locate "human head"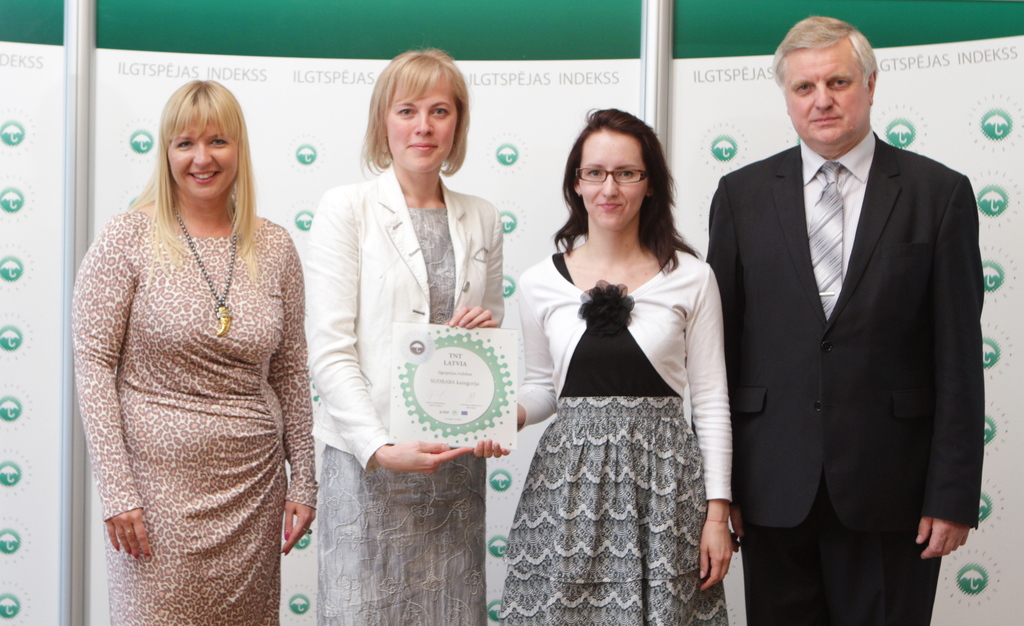
372, 45, 470, 172
